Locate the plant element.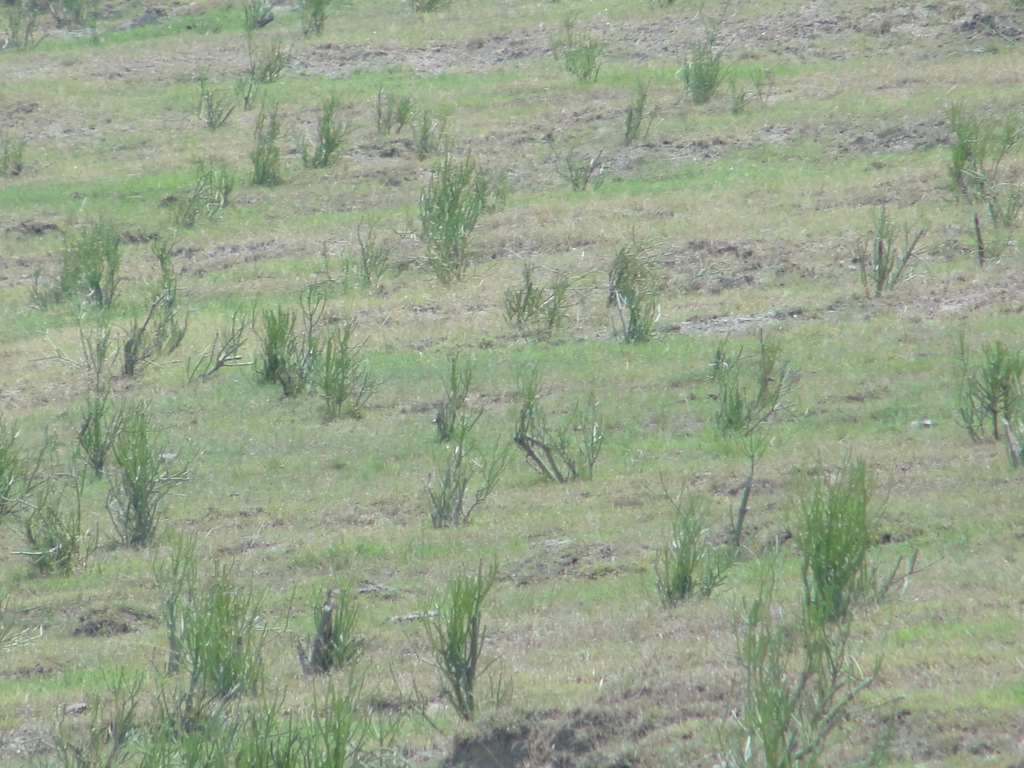
Element bbox: (285, 278, 327, 397).
